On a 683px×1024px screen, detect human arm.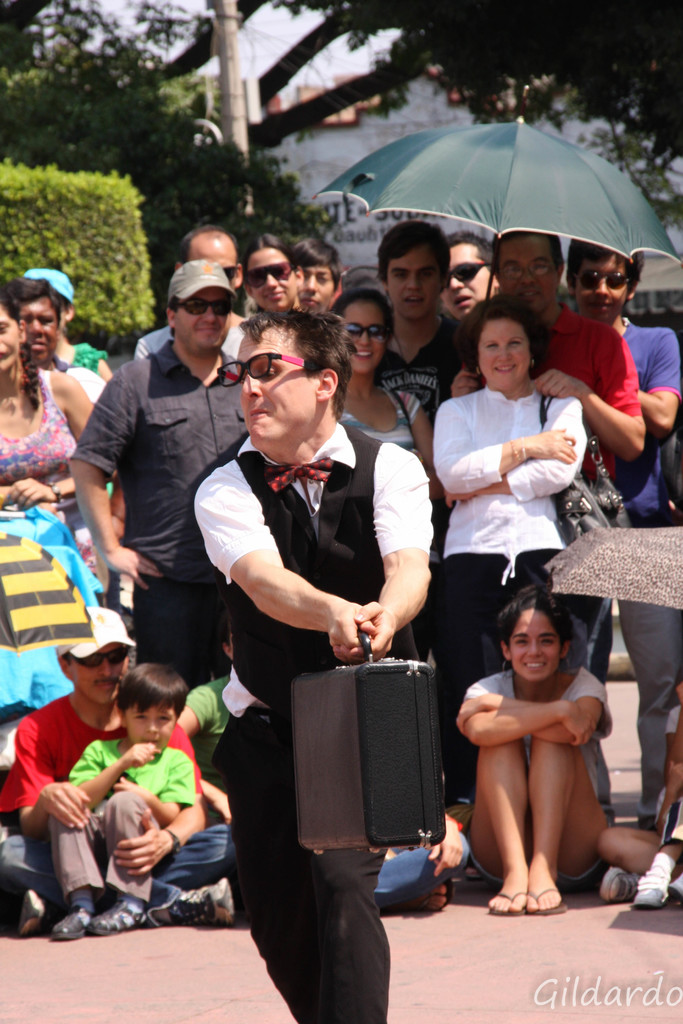
[left=448, top=366, right=481, bottom=392].
